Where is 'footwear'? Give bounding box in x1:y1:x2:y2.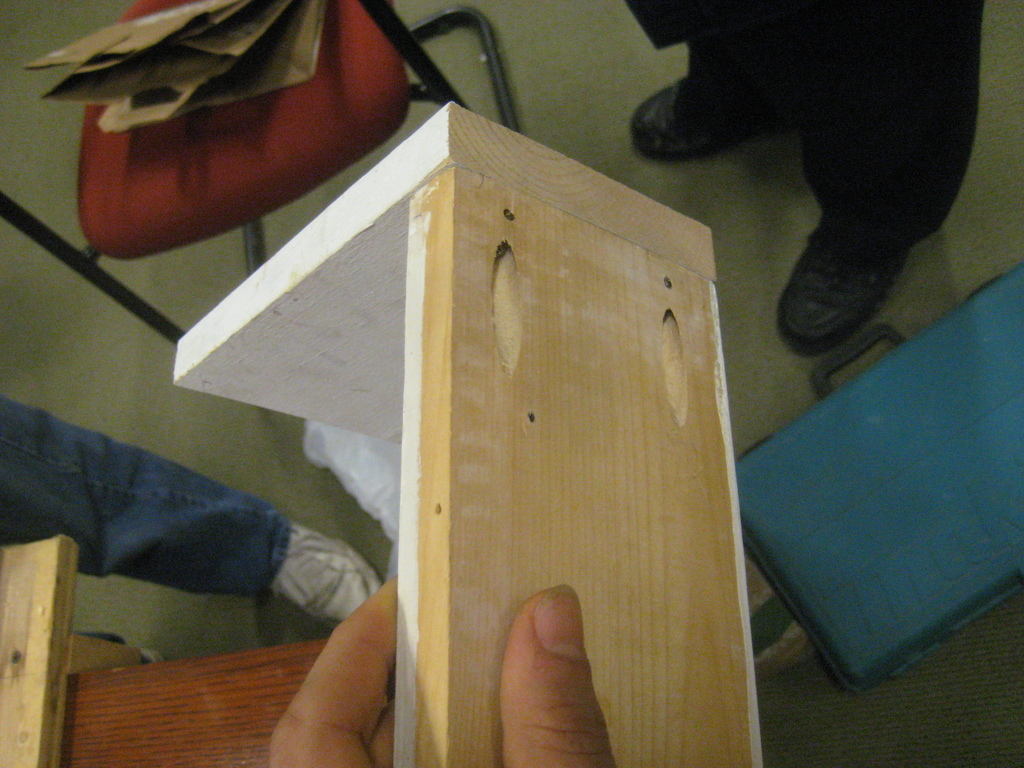
270:517:393:634.
